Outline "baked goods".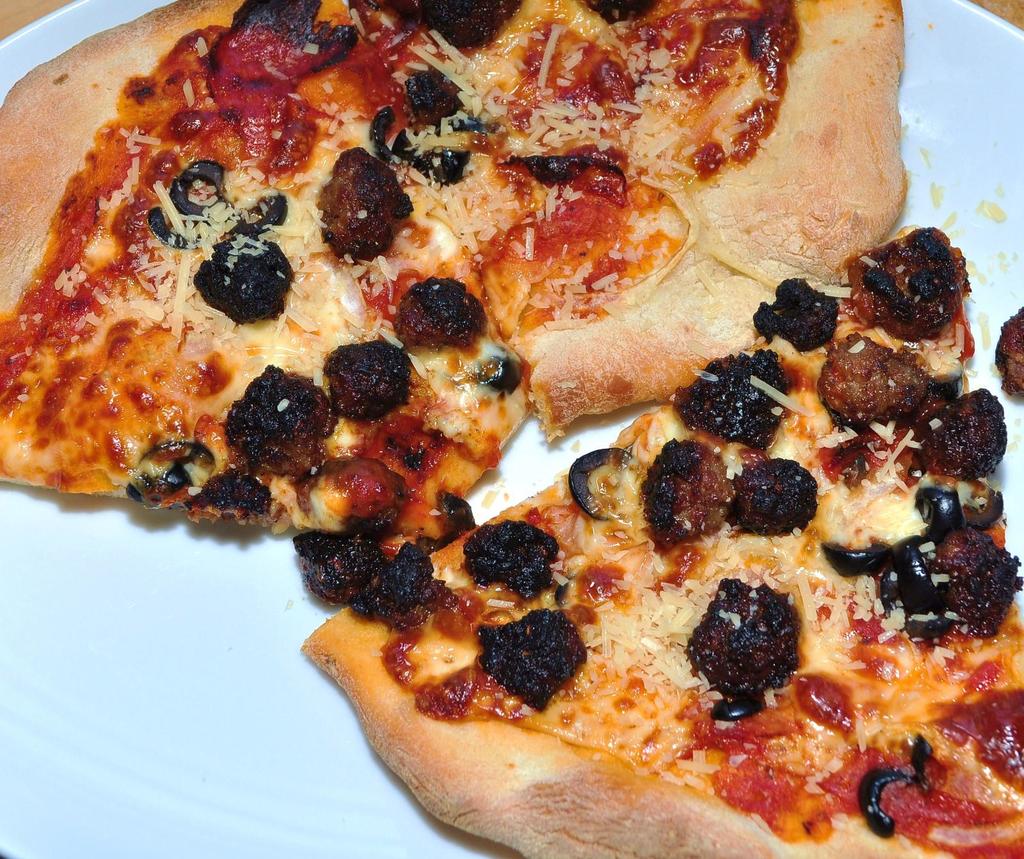
Outline: [x1=995, y1=309, x2=1023, y2=403].
